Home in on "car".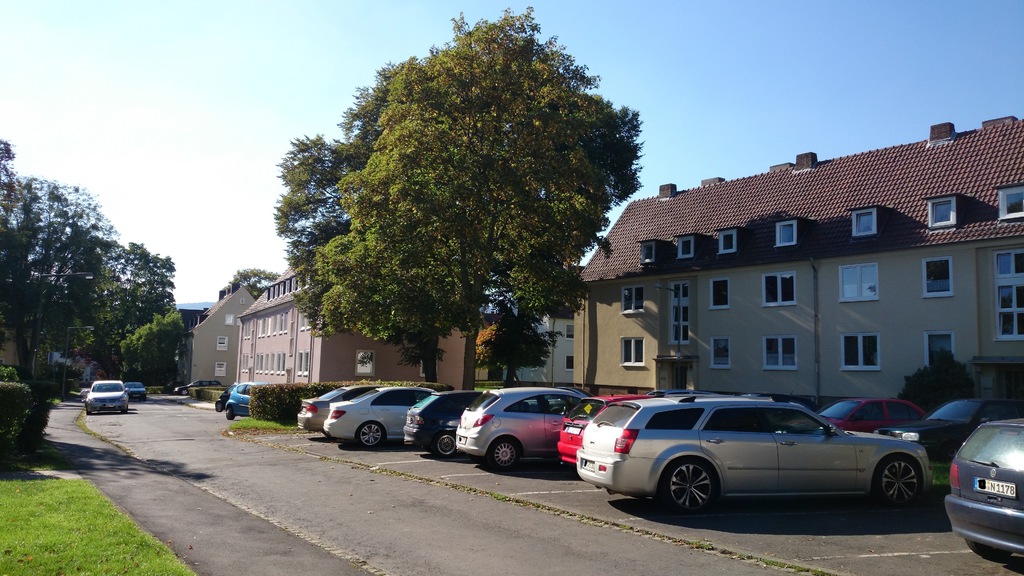
Homed in at crop(572, 392, 934, 518).
